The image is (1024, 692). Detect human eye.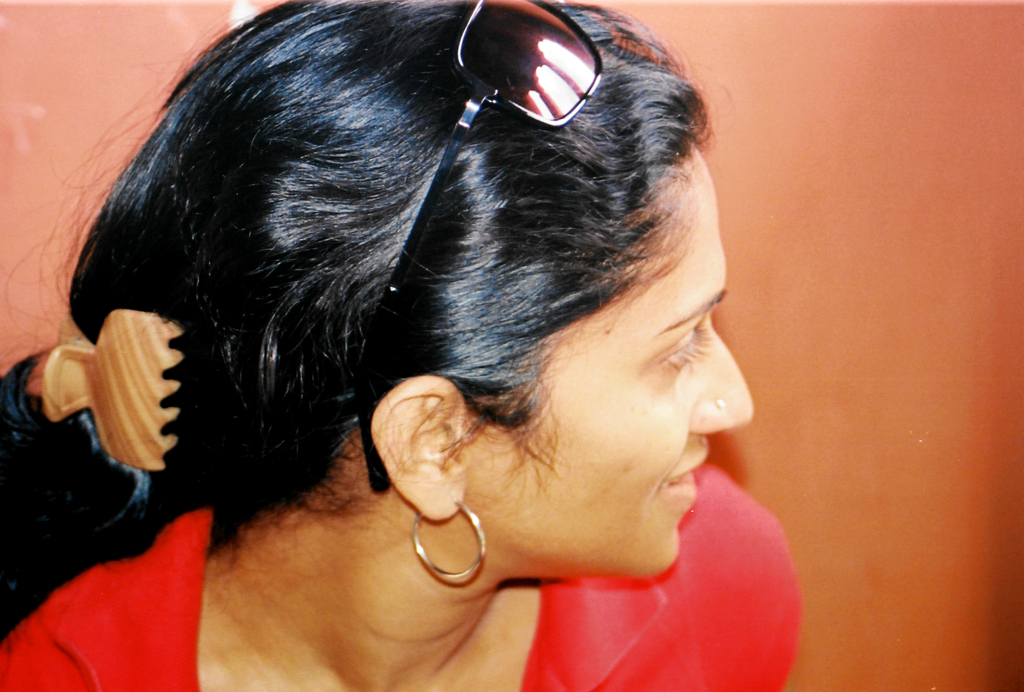
Detection: bbox=[641, 315, 711, 375].
